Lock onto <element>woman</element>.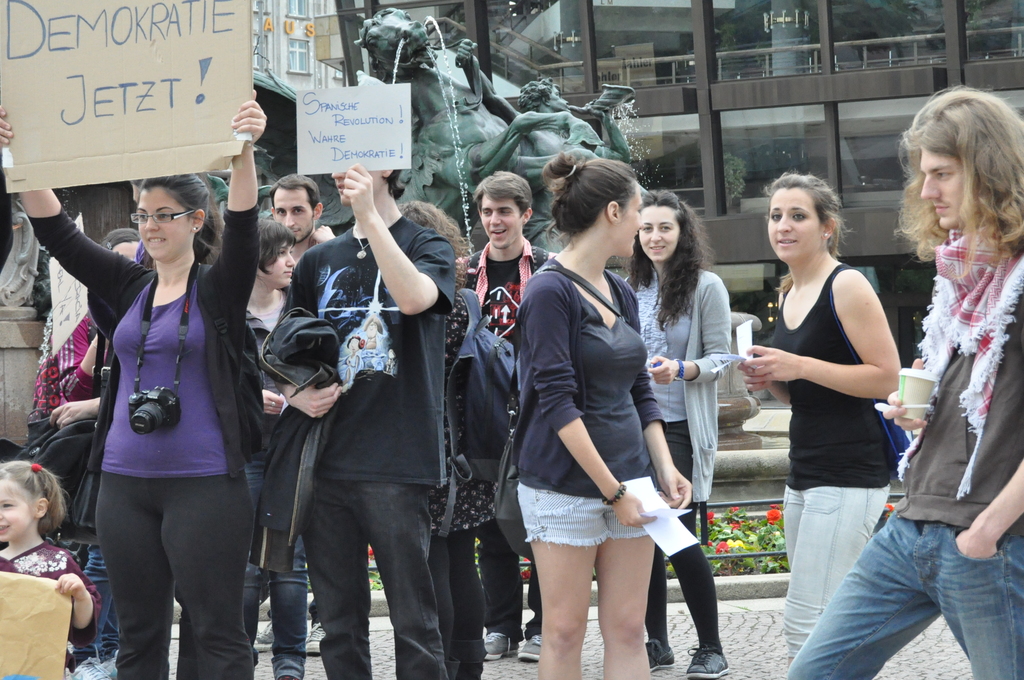
Locked: region(0, 90, 262, 679).
